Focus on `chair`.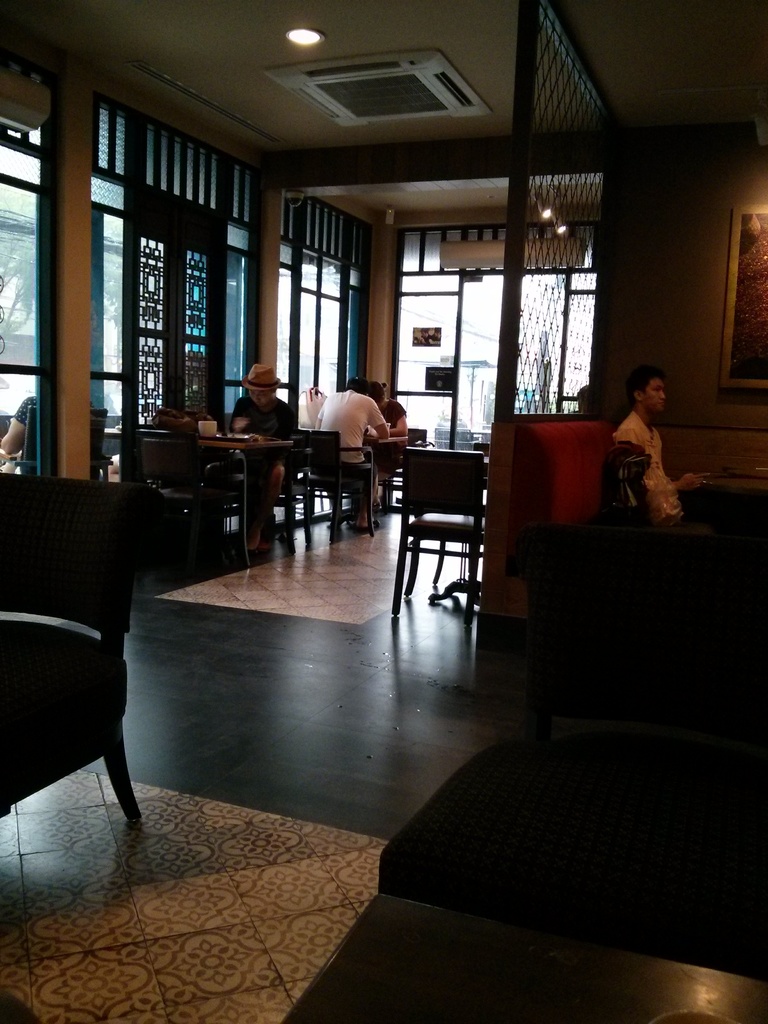
Focused at box(289, 426, 380, 540).
